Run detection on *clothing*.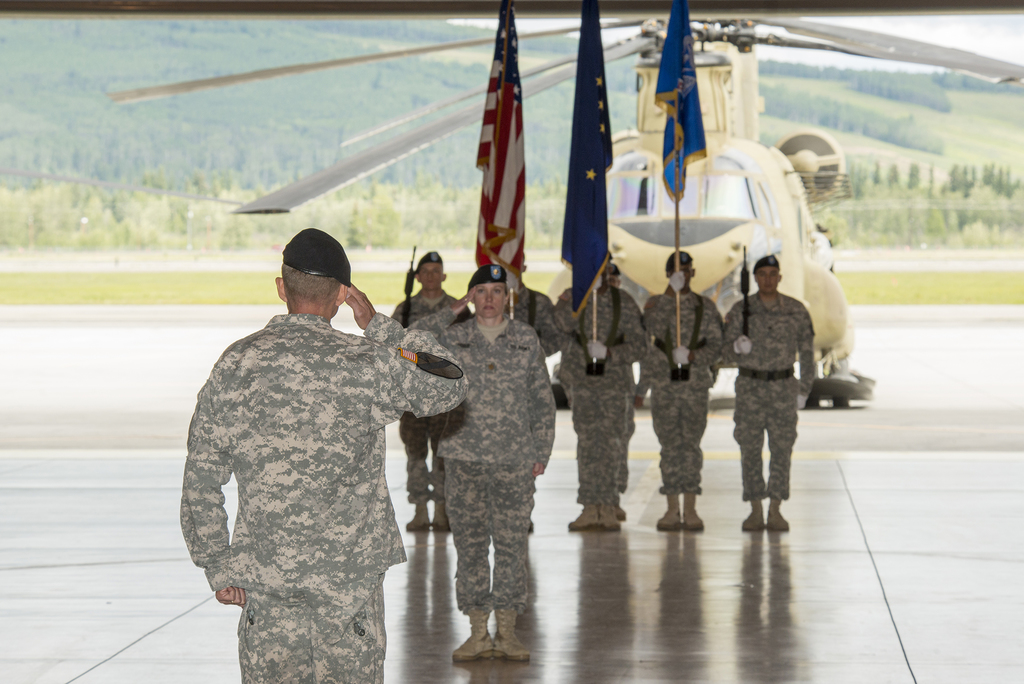
Result: bbox=[559, 281, 641, 501].
